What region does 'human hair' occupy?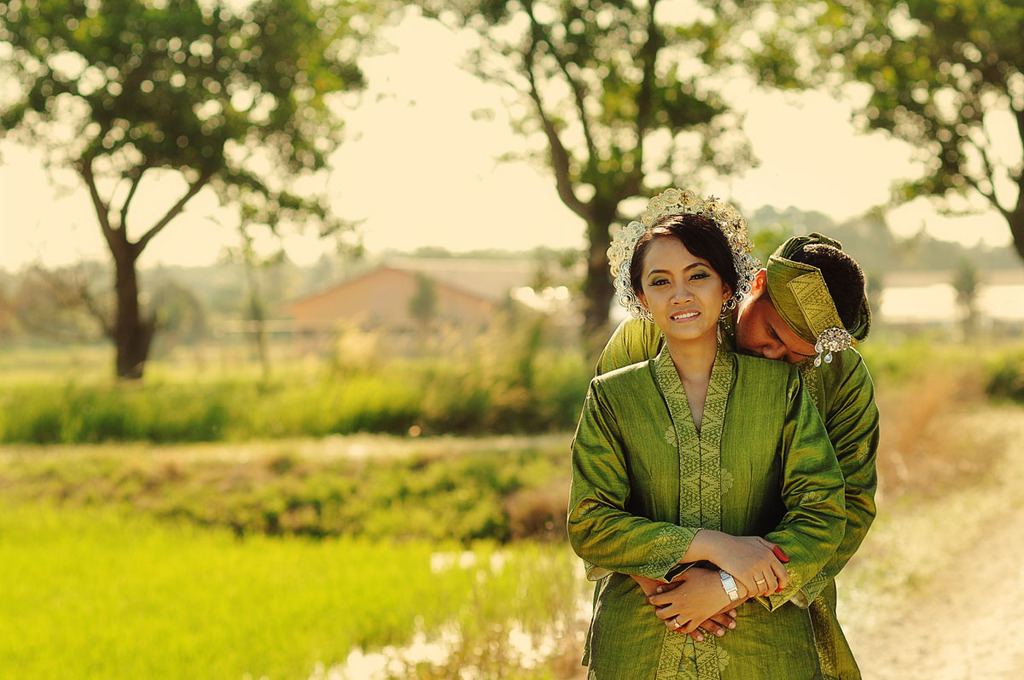
x1=631 y1=212 x2=740 y2=285.
